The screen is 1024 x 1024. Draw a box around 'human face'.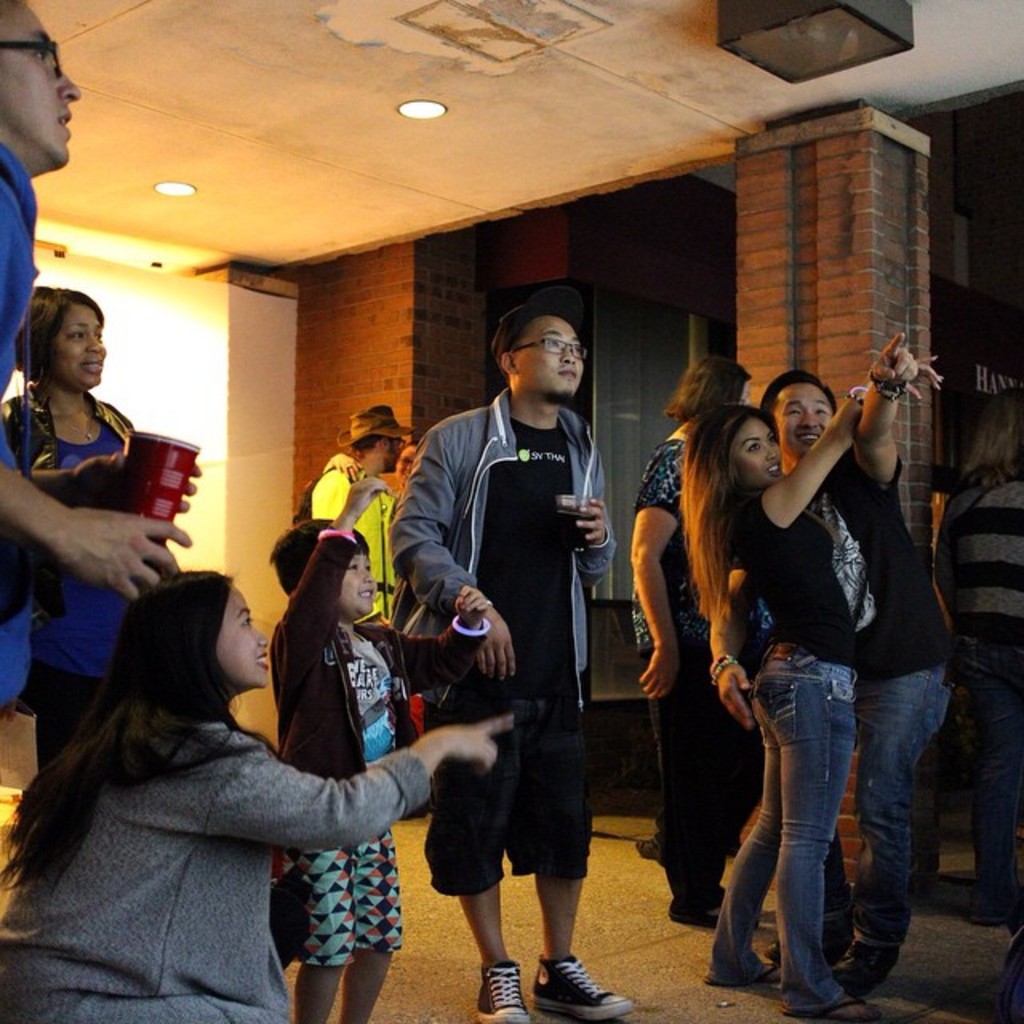
box(726, 413, 787, 490).
